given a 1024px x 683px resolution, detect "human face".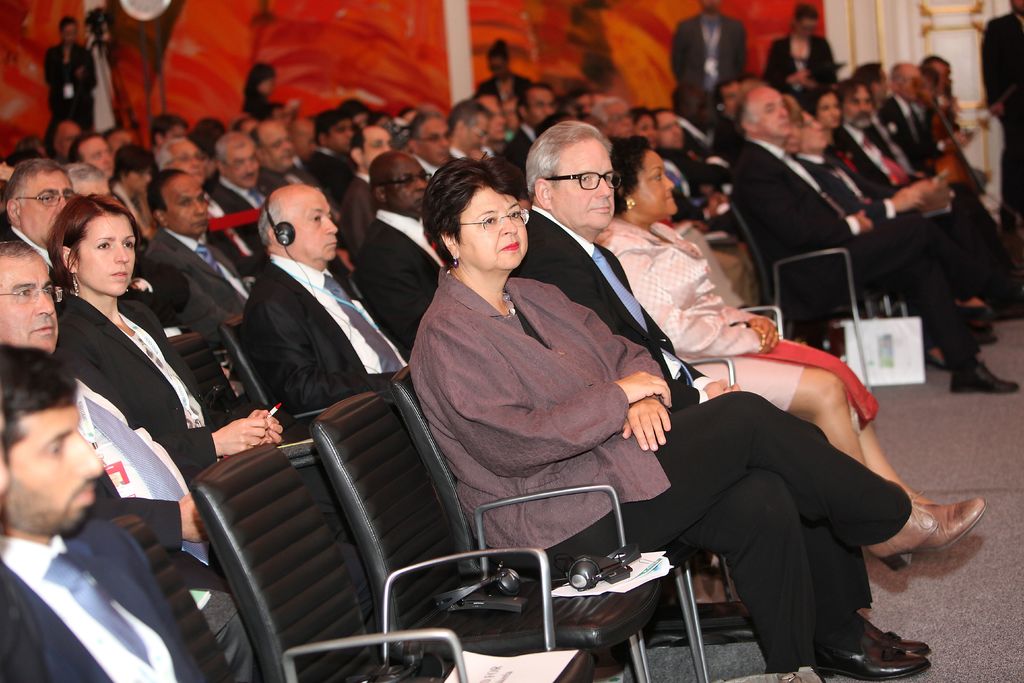
(0, 253, 52, 353).
